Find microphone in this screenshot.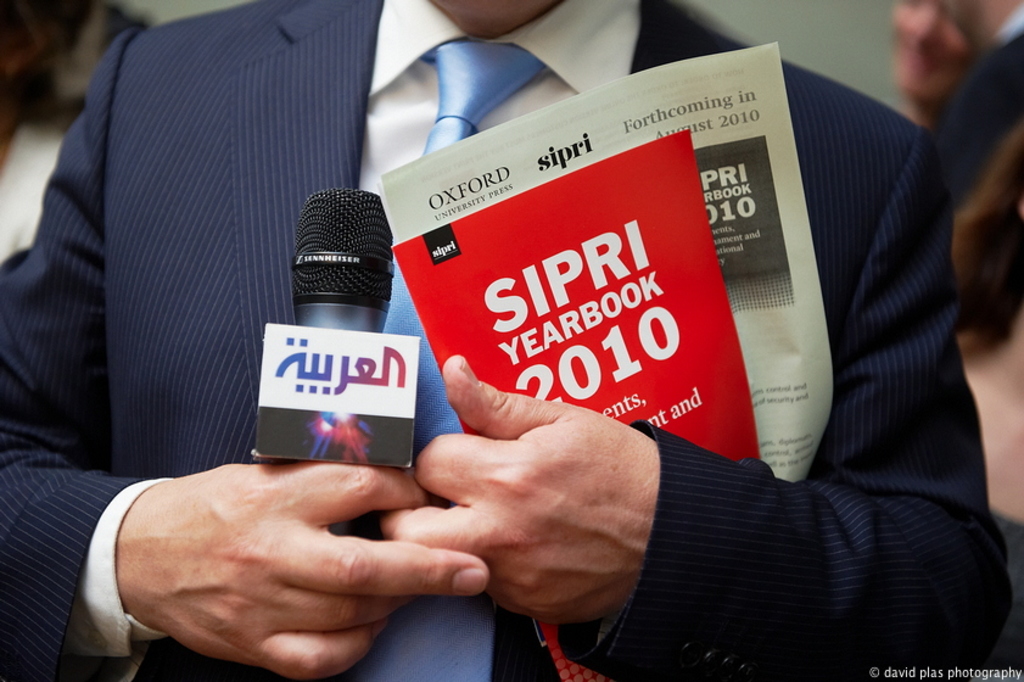
The bounding box for microphone is (253, 181, 420, 473).
